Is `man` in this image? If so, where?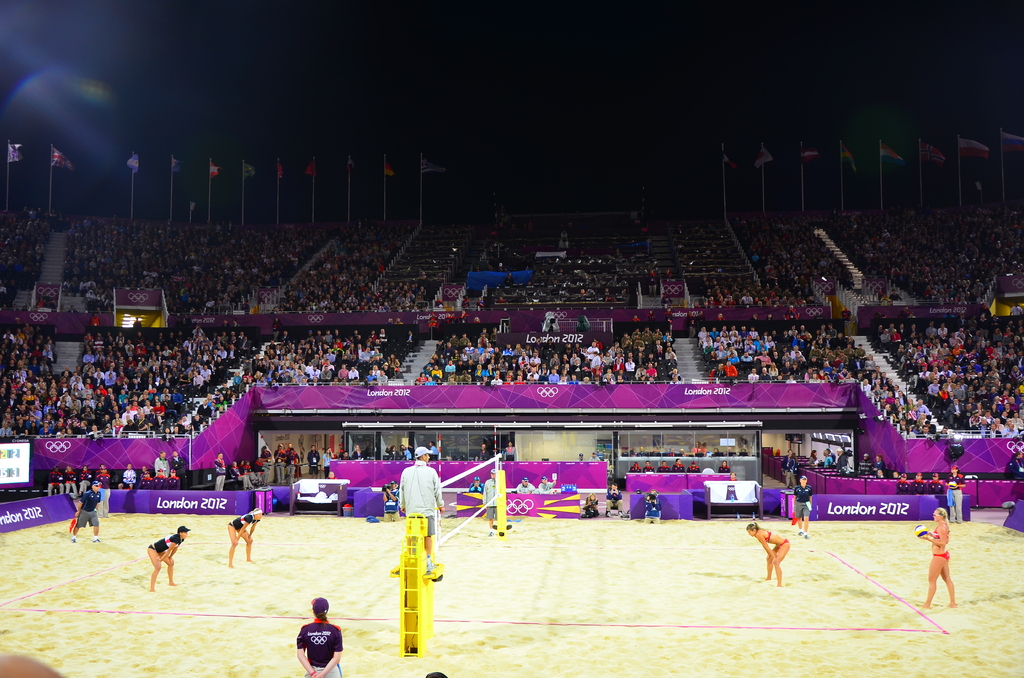
Yes, at <box>320,364,332,383</box>.
